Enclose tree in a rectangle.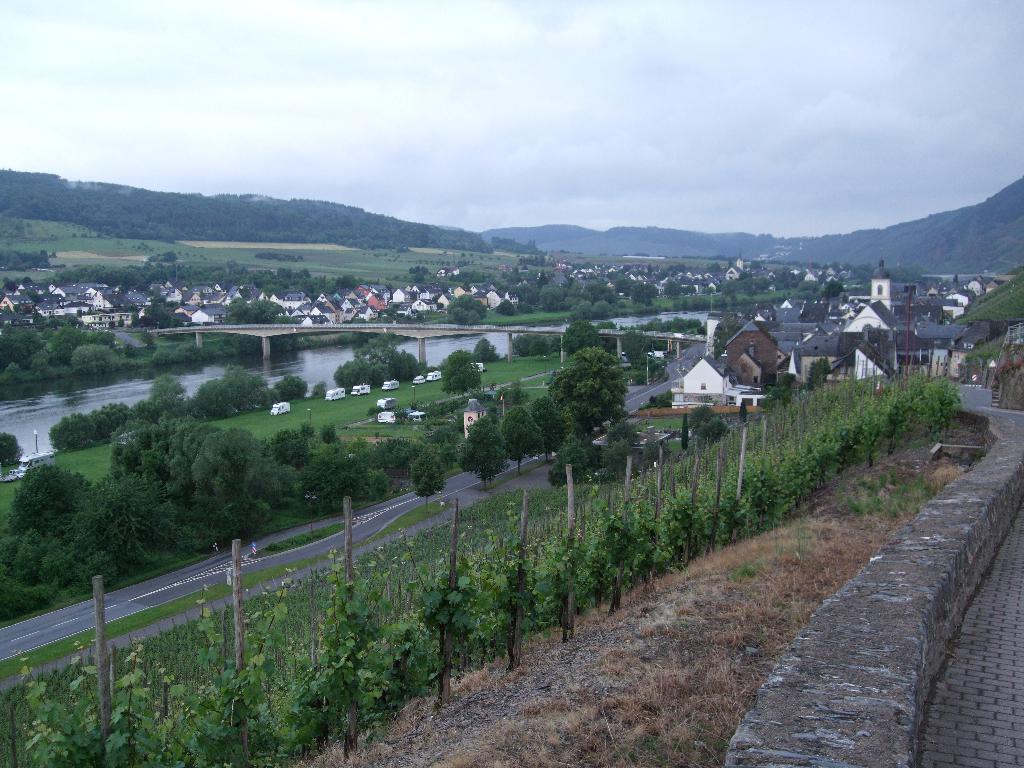
bbox=[564, 319, 603, 355].
